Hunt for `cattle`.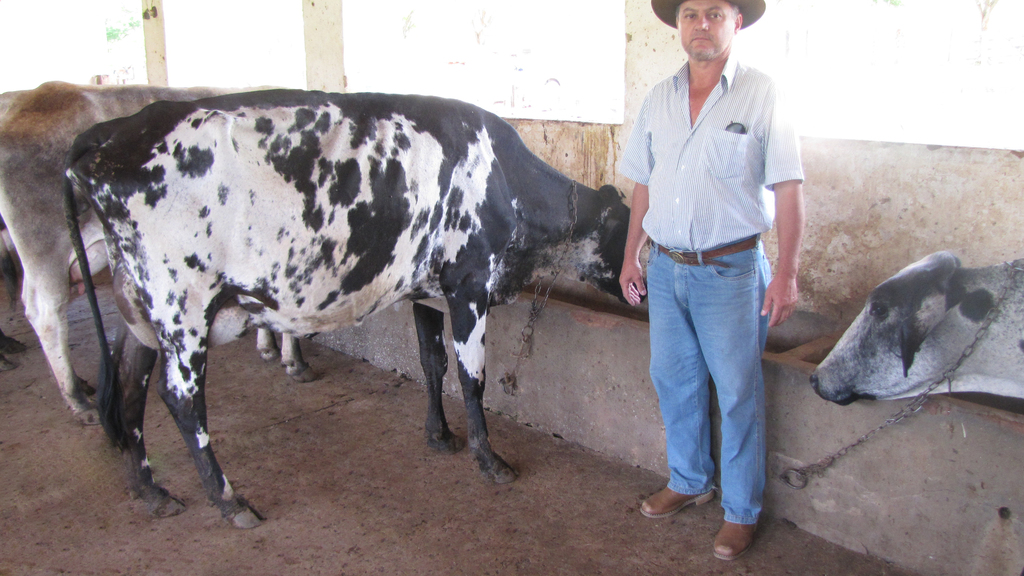
Hunted down at l=0, t=80, r=314, b=428.
